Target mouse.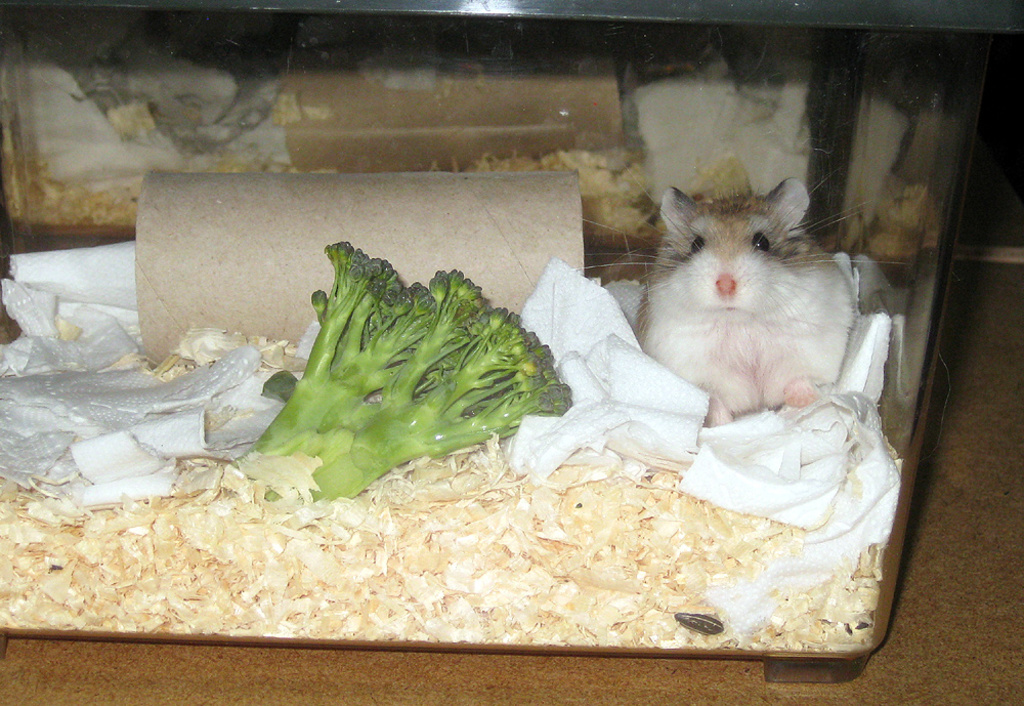
Target region: region(626, 200, 870, 450).
